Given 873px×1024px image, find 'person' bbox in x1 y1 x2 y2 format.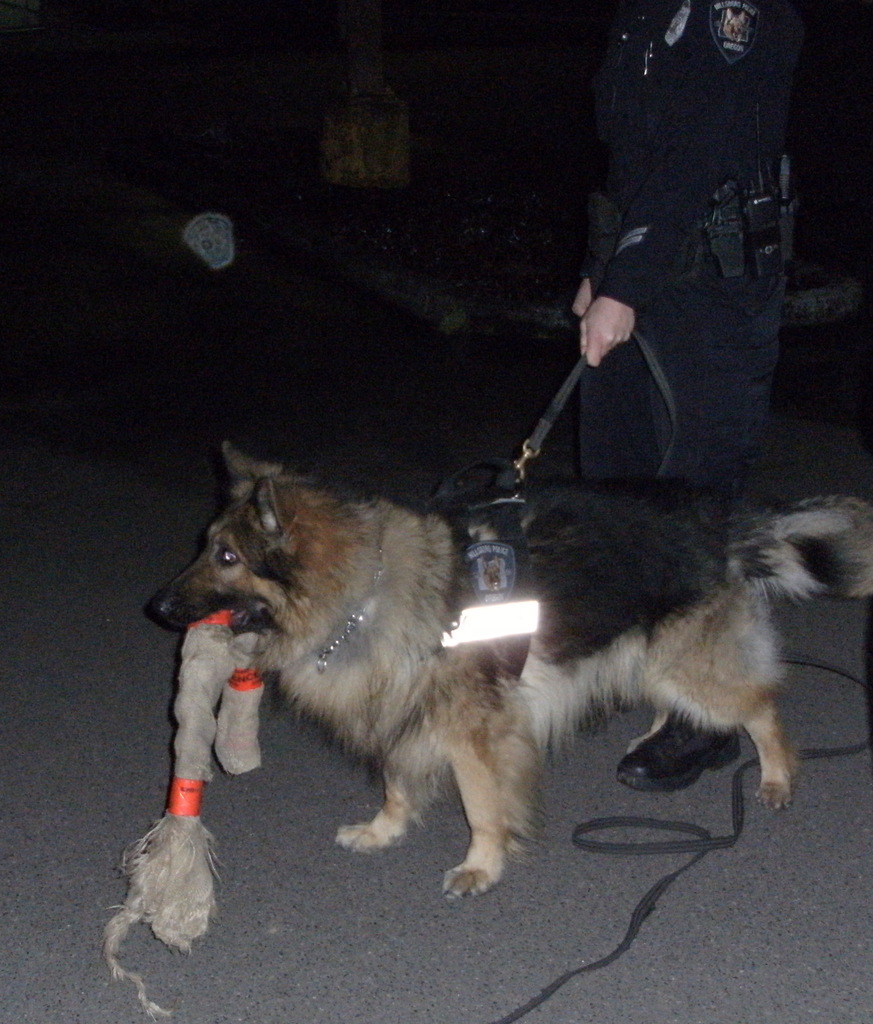
570 0 796 803.
